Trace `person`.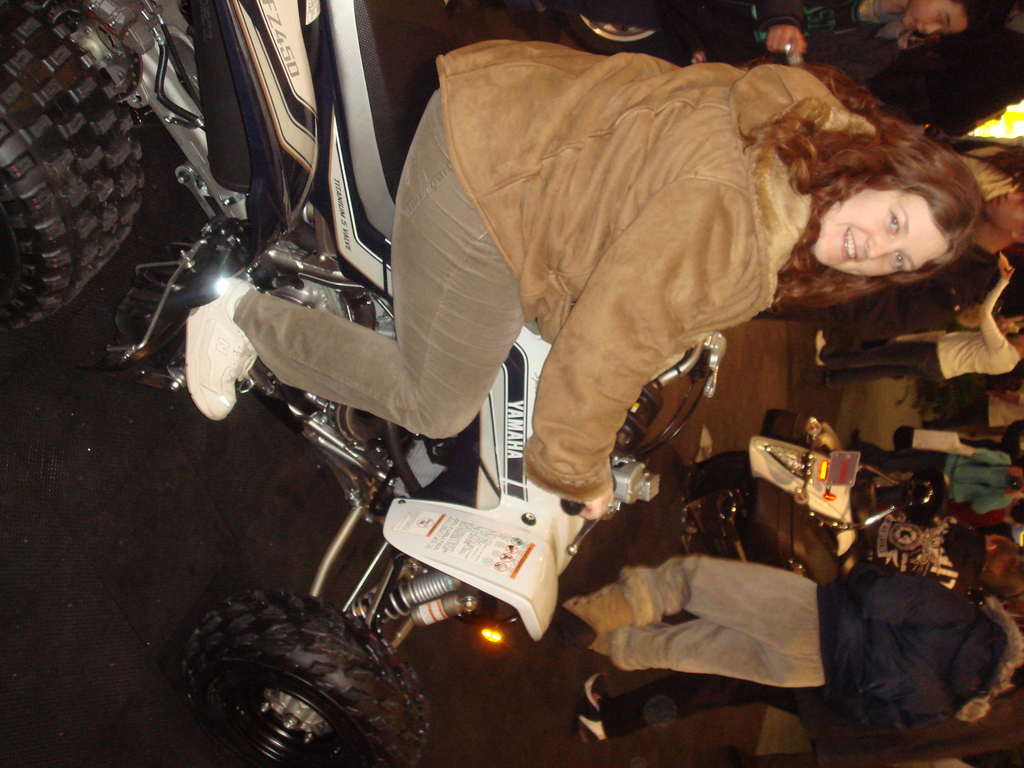
Traced to 844,425,1023,511.
